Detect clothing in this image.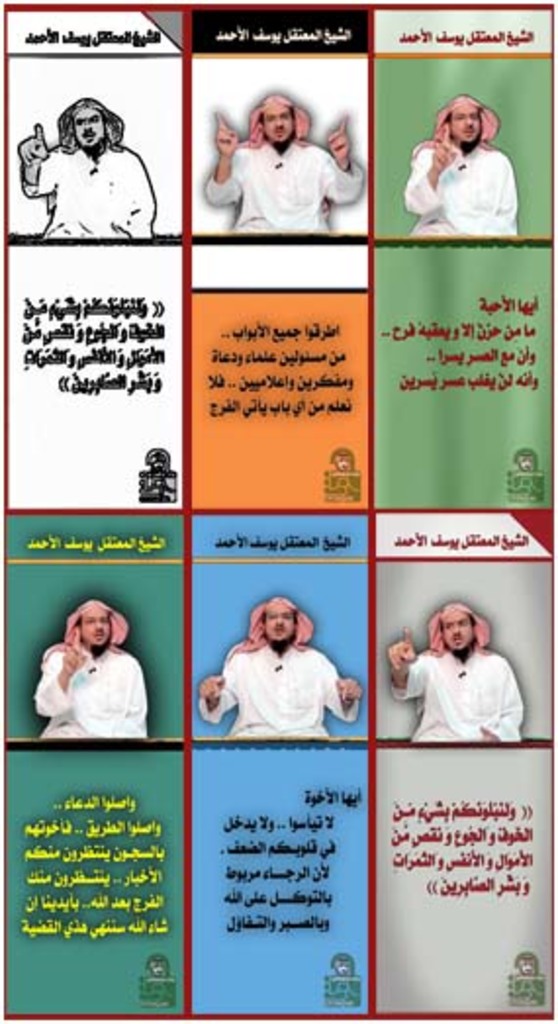
Detection: select_region(31, 648, 147, 736).
